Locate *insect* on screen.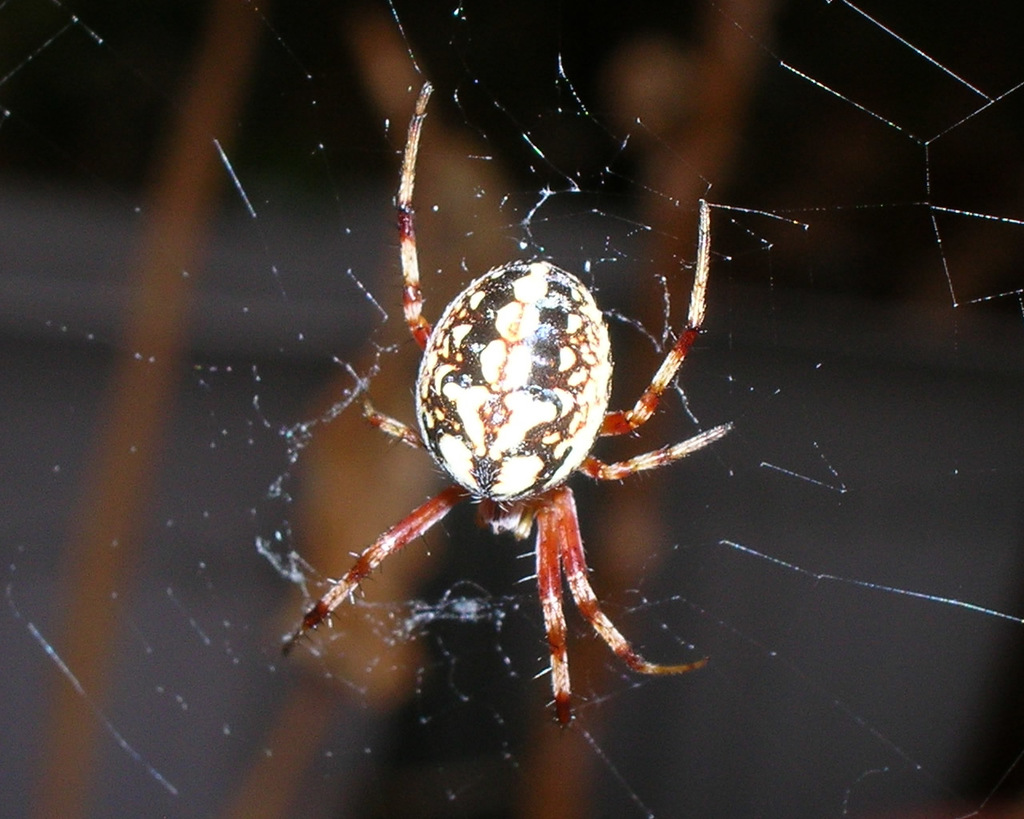
On screen at 276/80/734/729.
